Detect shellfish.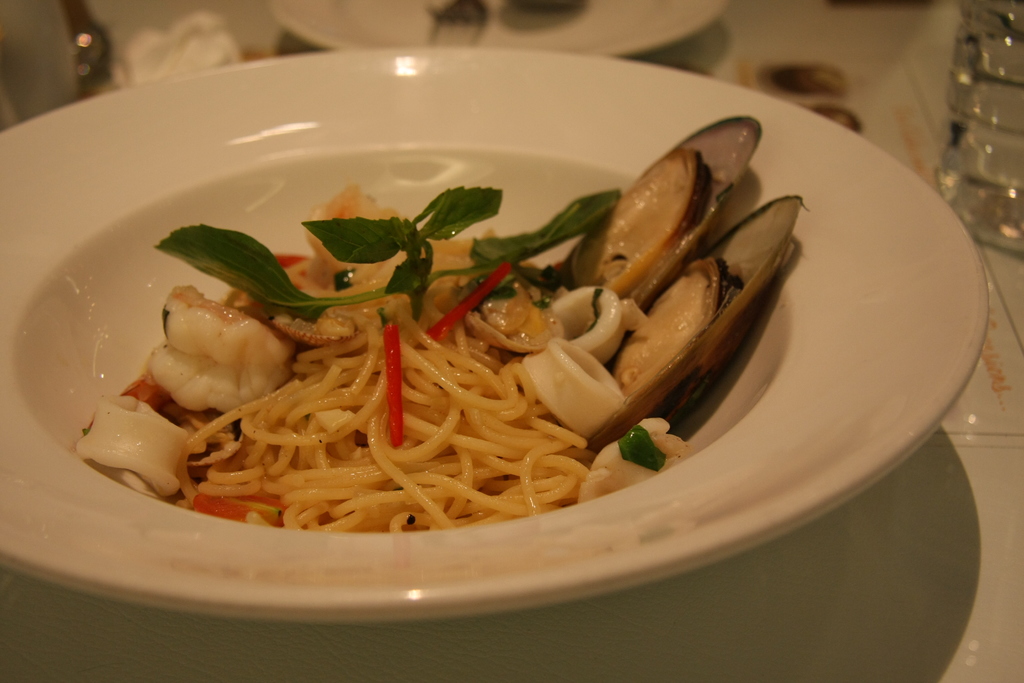
Detected at Rect(546, 122, 772, 389).
